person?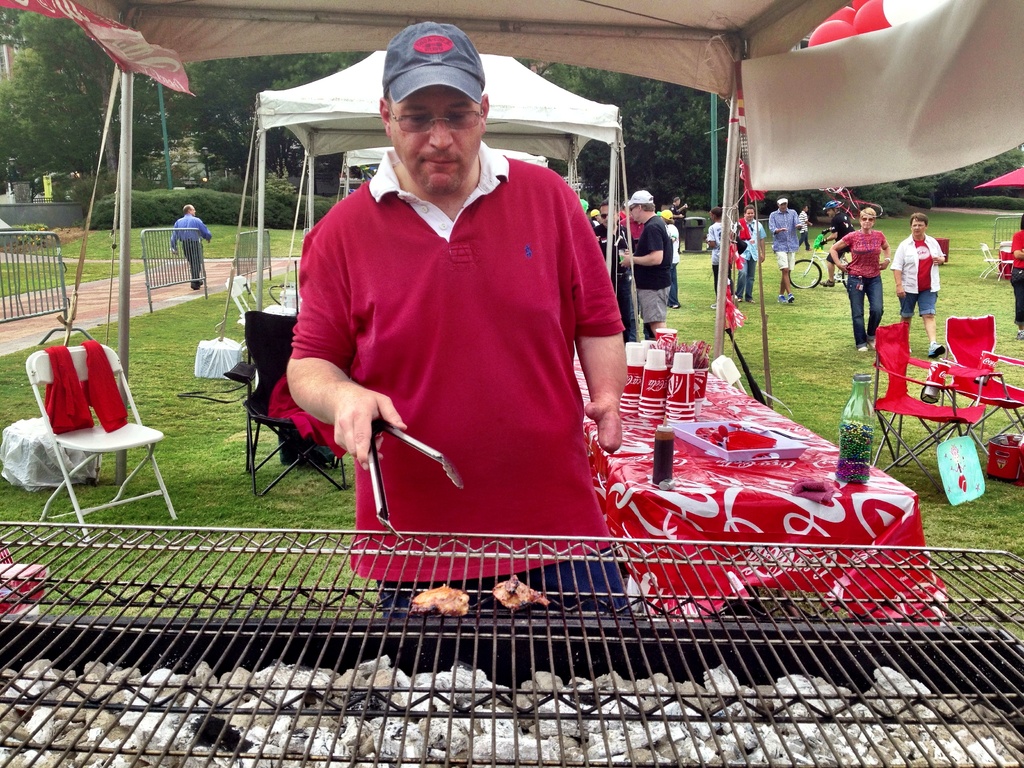
box(291, 15, 643, 620)
